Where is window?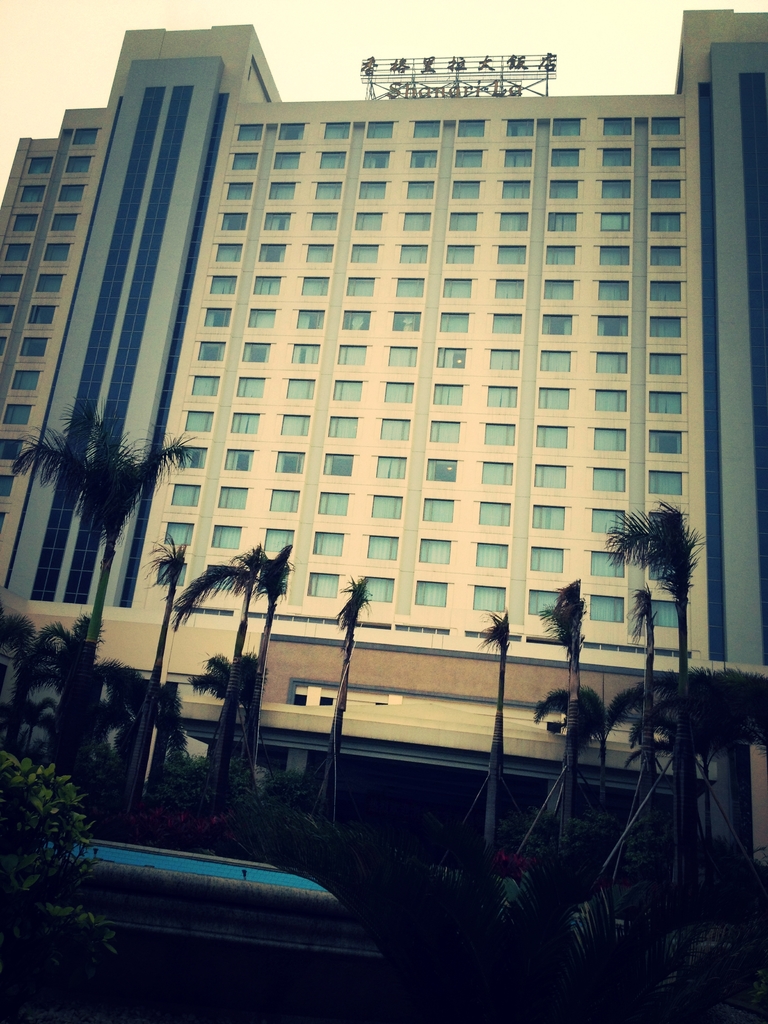
left=301, top=275, right=329, bottom=293.
